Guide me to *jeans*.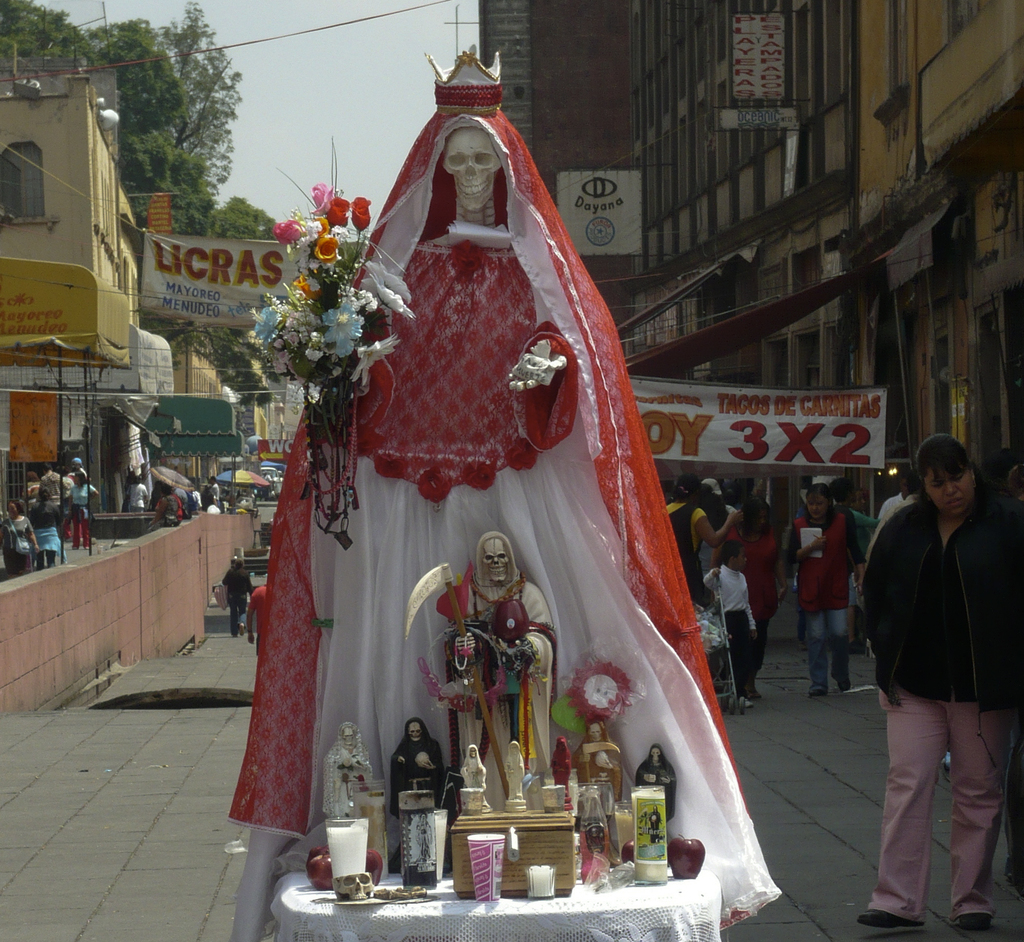
Guidance: (74, 505, 96, 547).
